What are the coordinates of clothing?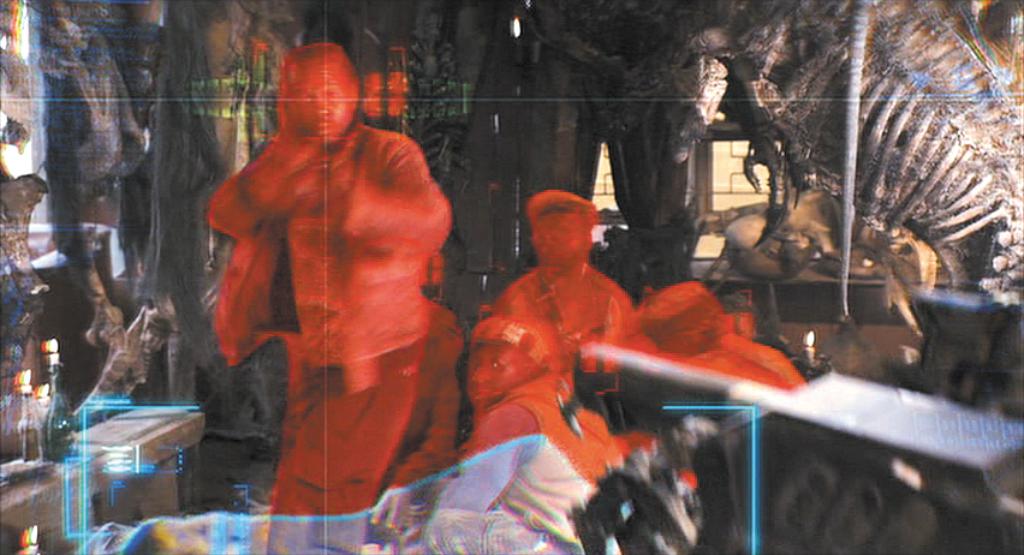
206:48:451:513.
